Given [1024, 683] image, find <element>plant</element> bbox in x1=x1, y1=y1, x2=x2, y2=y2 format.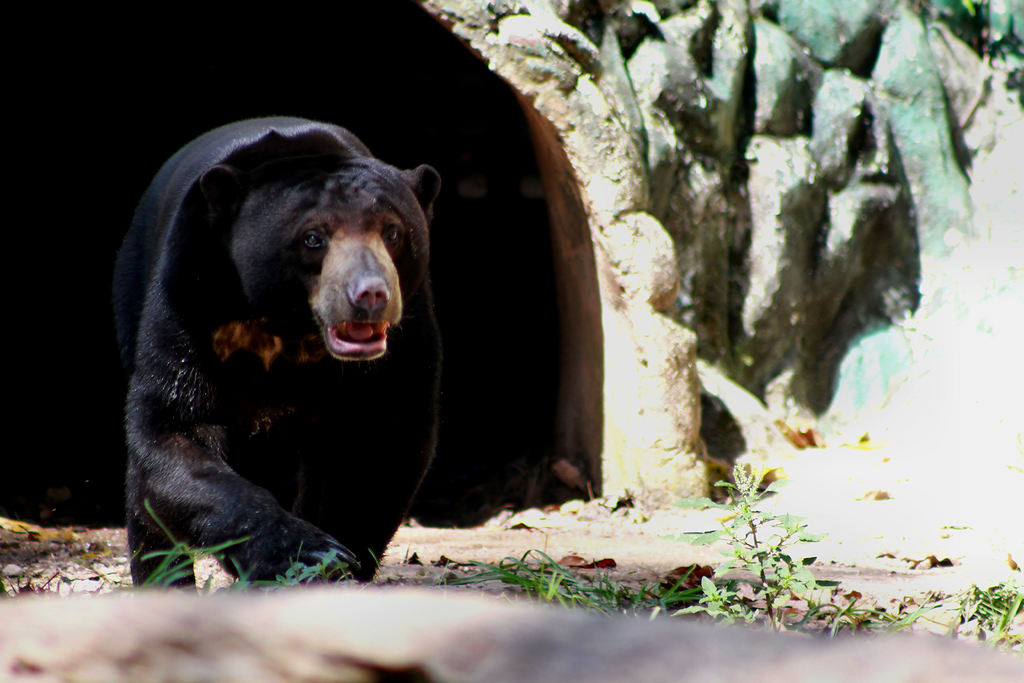
x1=435, y1=545, x2=669, y2=609.
